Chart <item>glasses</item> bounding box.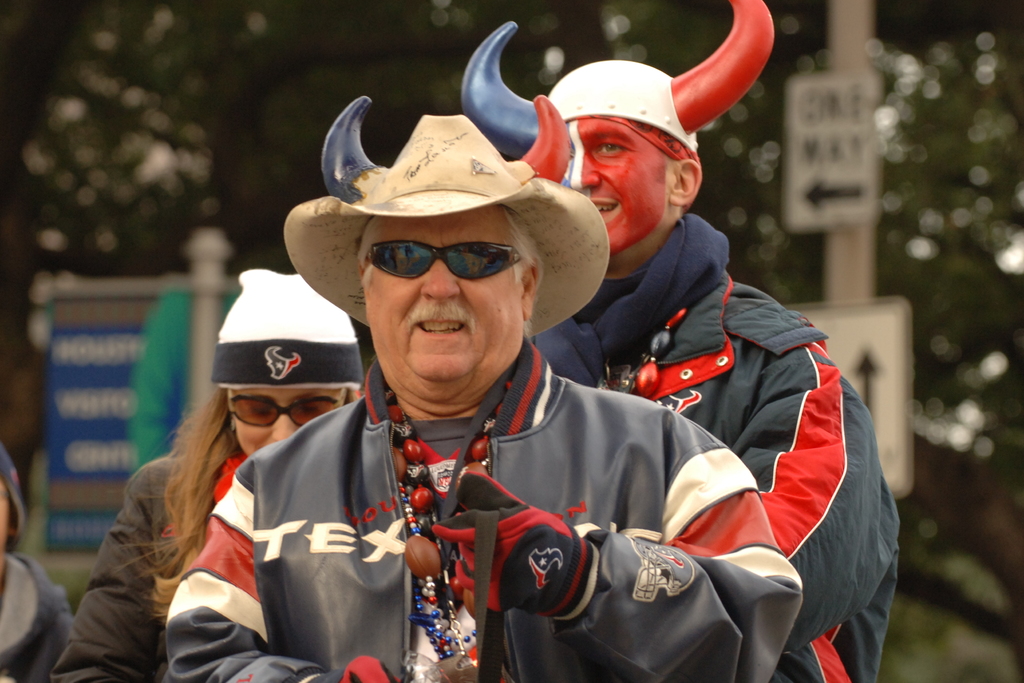
Charted: bbox=[225, 387, 343, 433].
